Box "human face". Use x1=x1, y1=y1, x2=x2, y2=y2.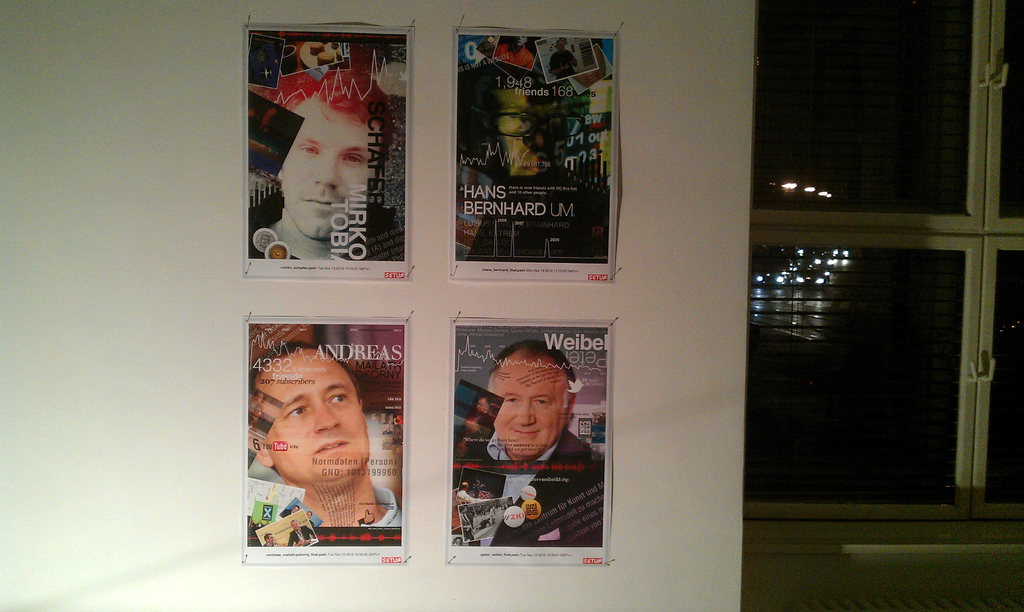
x1=269, y1=351, x2=369, y2=475.
